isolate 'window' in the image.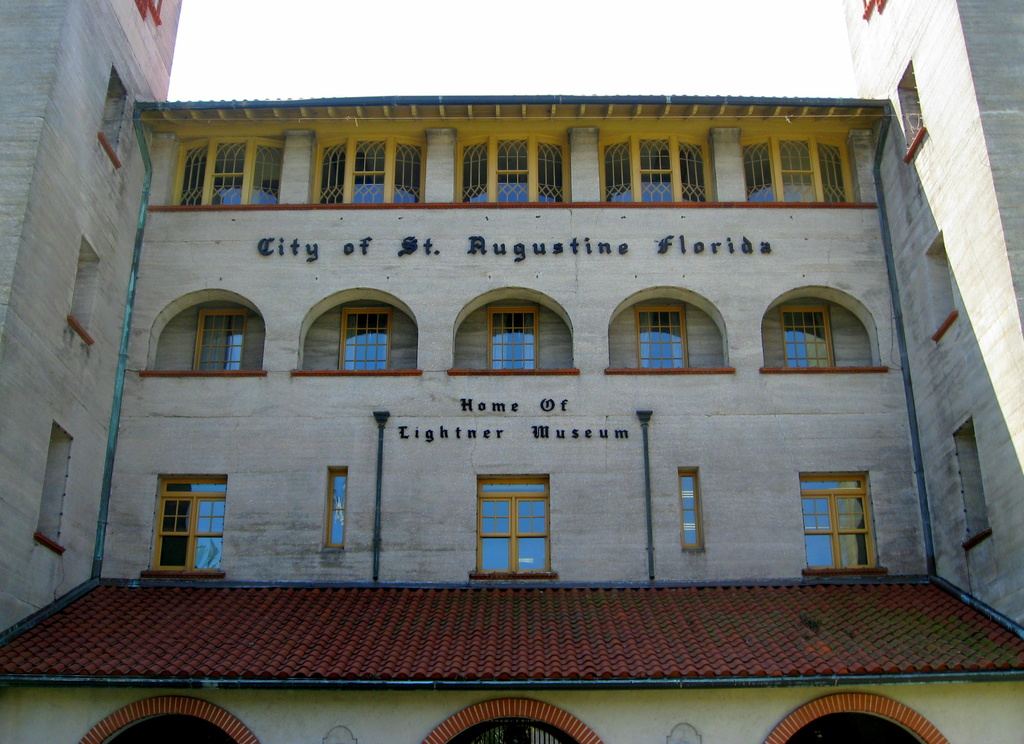
Isolated region: (598,131,714,202).
